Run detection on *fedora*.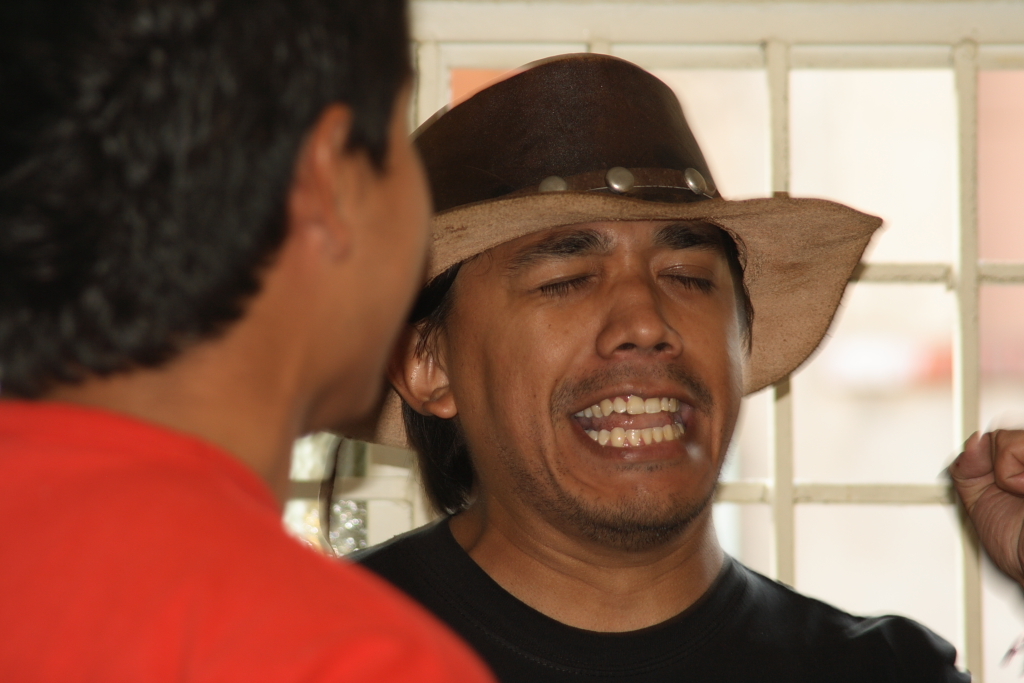
Result: box=[327, 52, 879, 447].
